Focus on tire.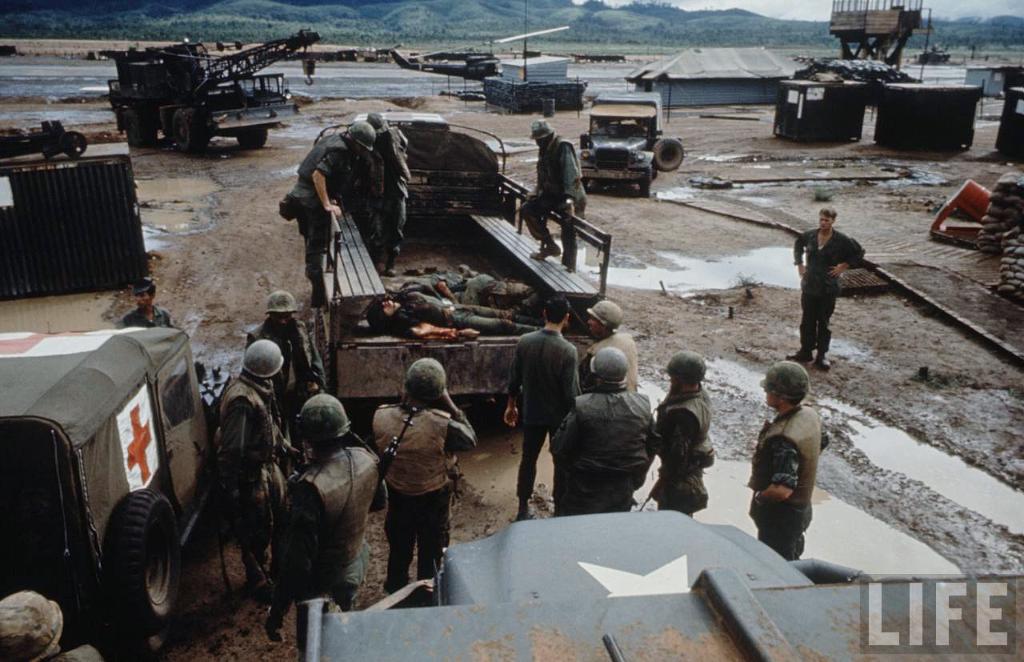
Focused at 123, 108, 143, 146.
